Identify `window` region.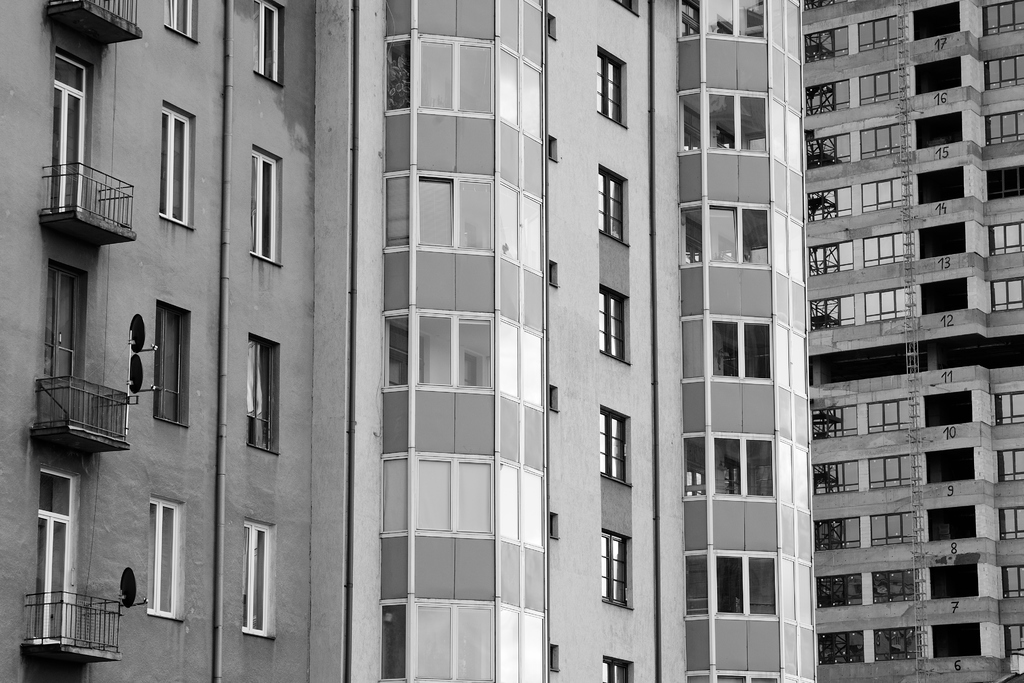
Region: BBox(858, 229, 911, 267).
